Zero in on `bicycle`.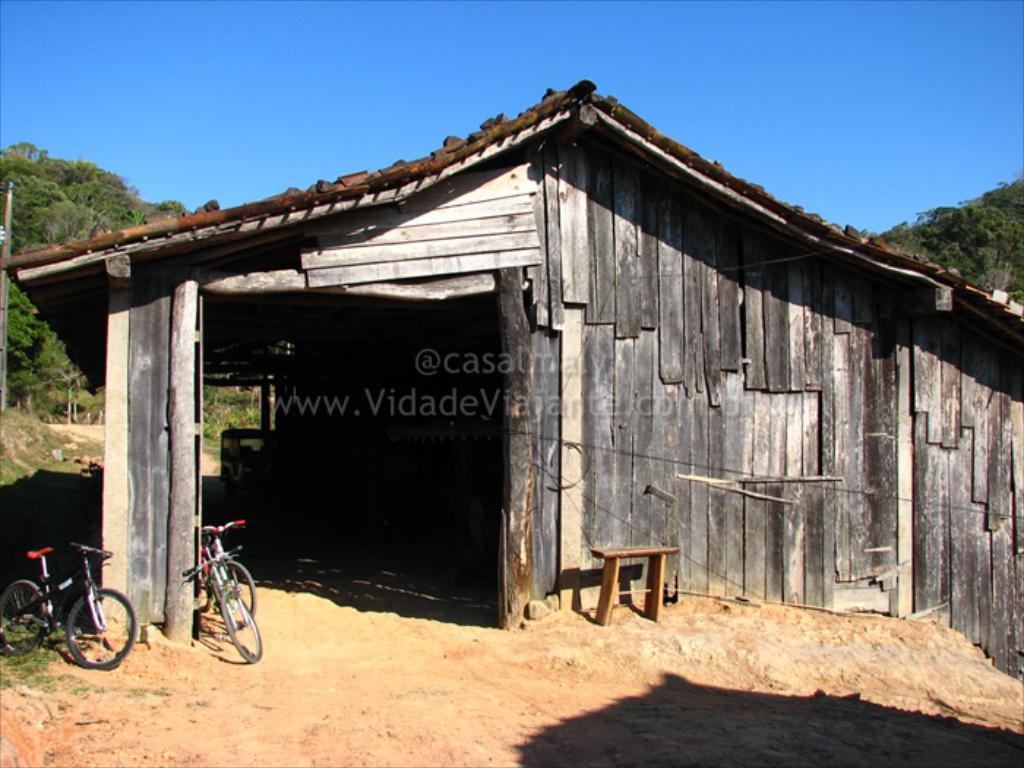
Zeroed in: [x1=203, y1=516, x2=257, y2=632].
